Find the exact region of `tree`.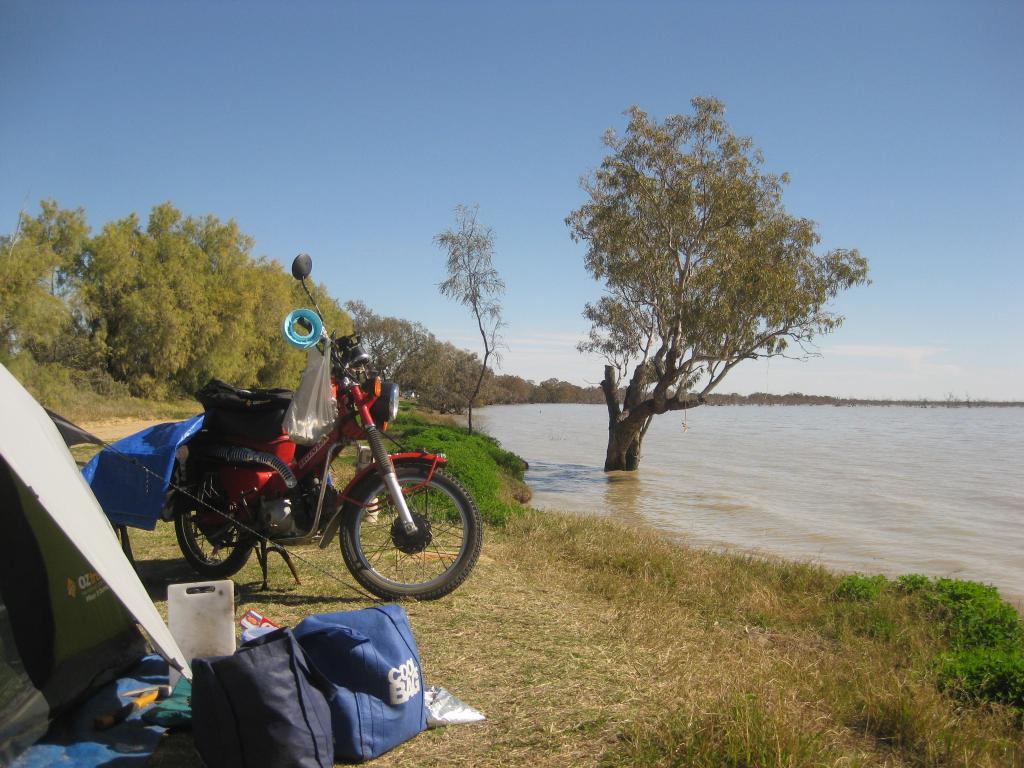
Exact region: 553:95:853:490.
